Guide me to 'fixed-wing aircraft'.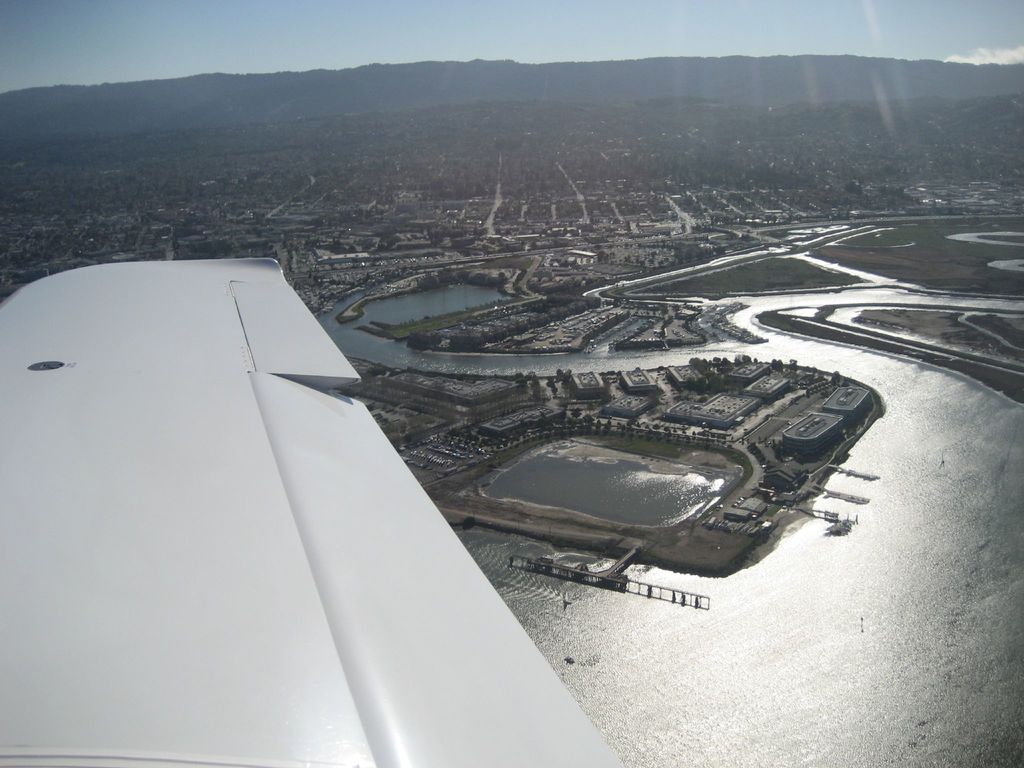
Guidance: box=[1, 256, 627, 767].
